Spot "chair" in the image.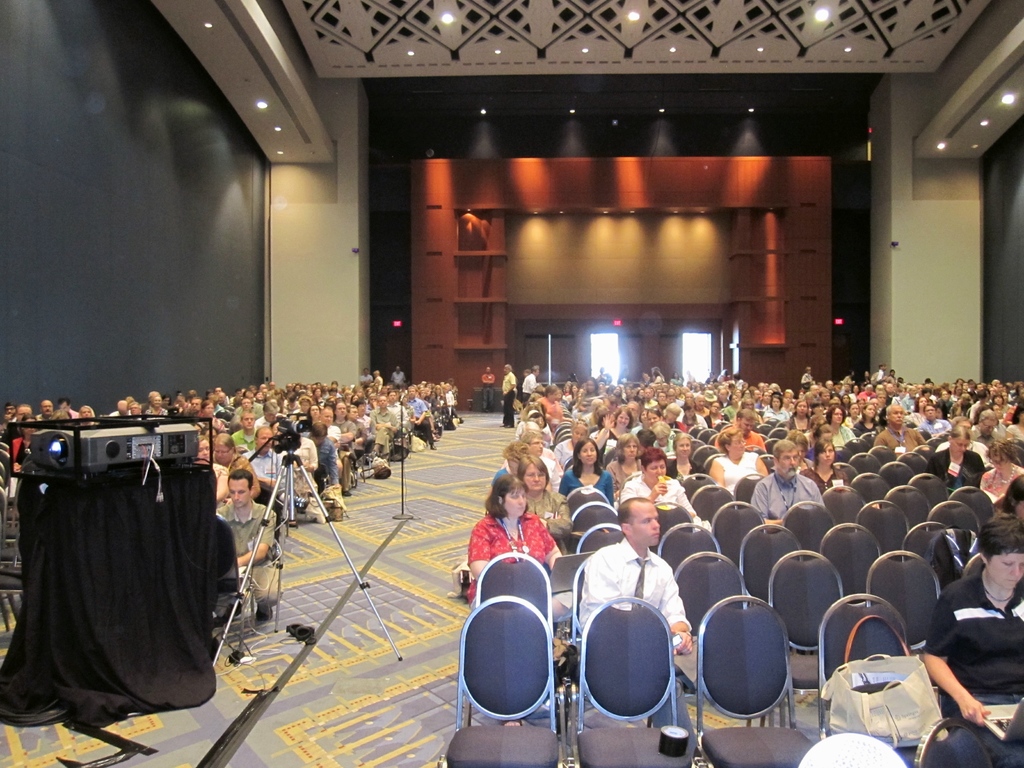
"chair" found at bbox=[758, 422, 773, 431].
